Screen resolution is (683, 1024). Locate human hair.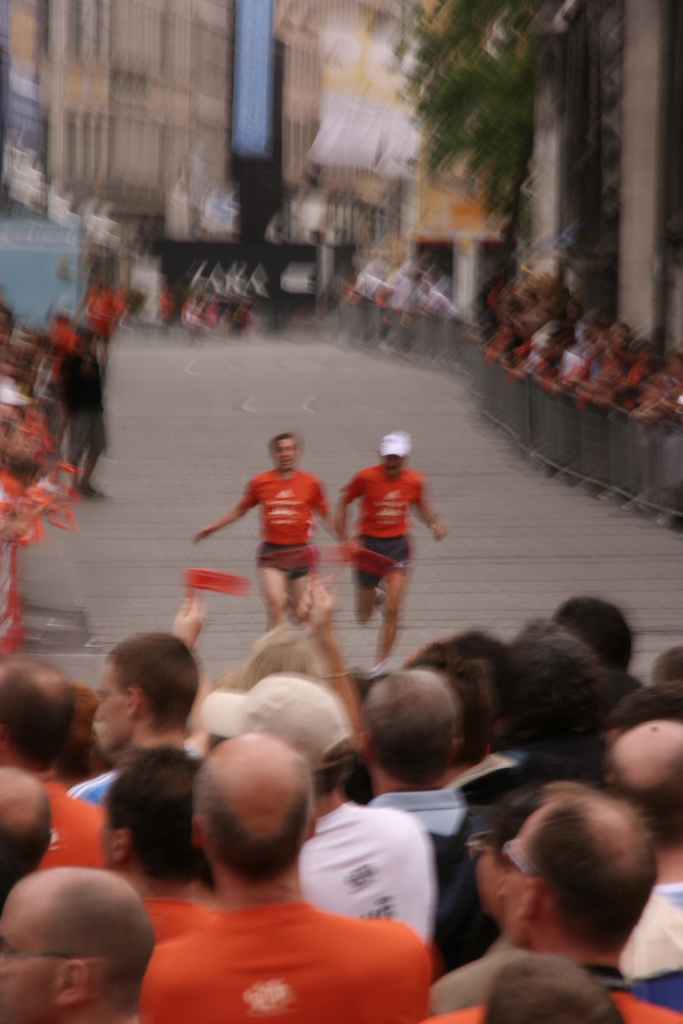
bbox(267, 428, 299, 464).
